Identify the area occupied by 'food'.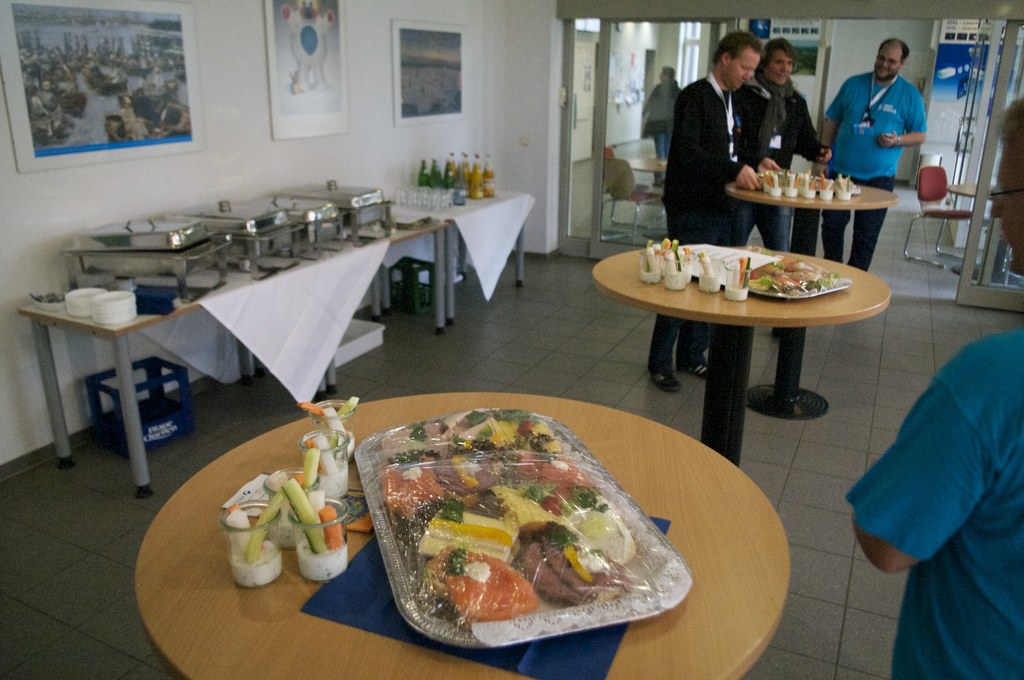
Area: x1=279, y1=477, x2=329, y2=555.
